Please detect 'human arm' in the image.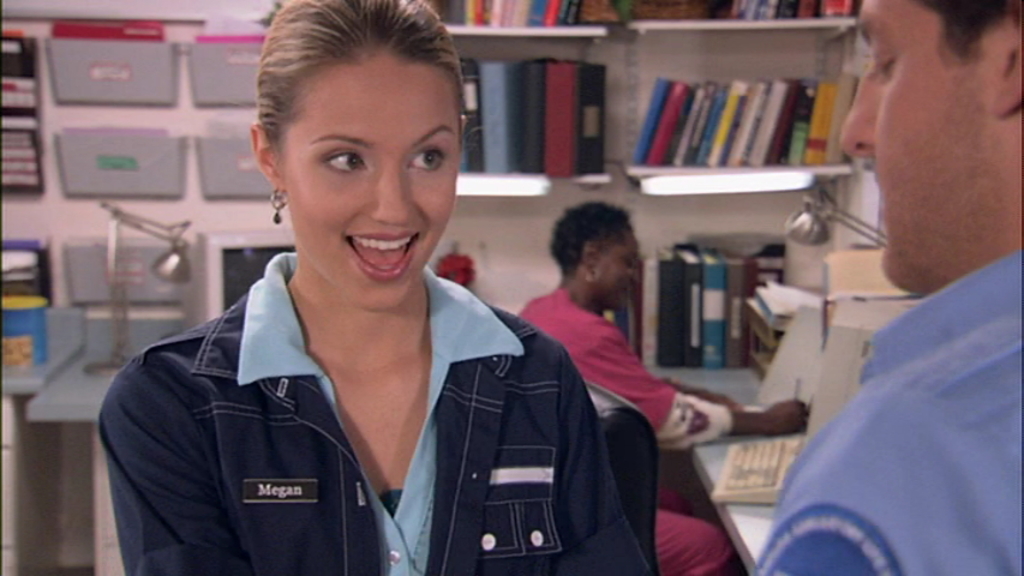
[568, 313, 813, 451].
